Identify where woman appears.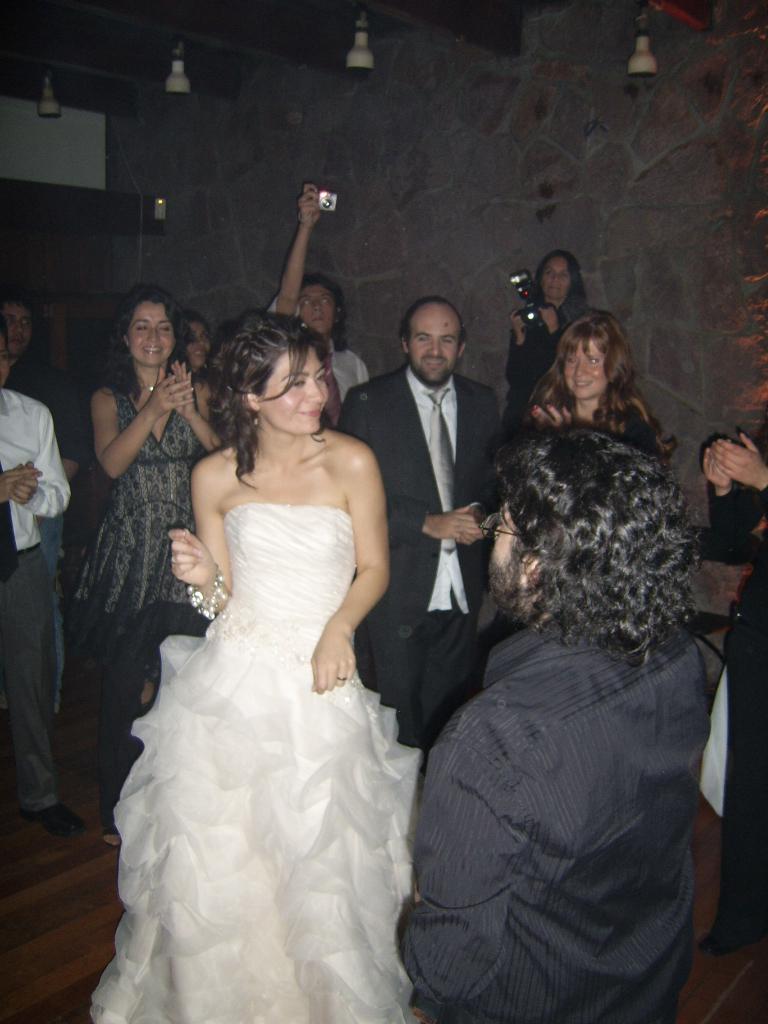
Appears at [left=504, top=251, right=600, bottom=427].
